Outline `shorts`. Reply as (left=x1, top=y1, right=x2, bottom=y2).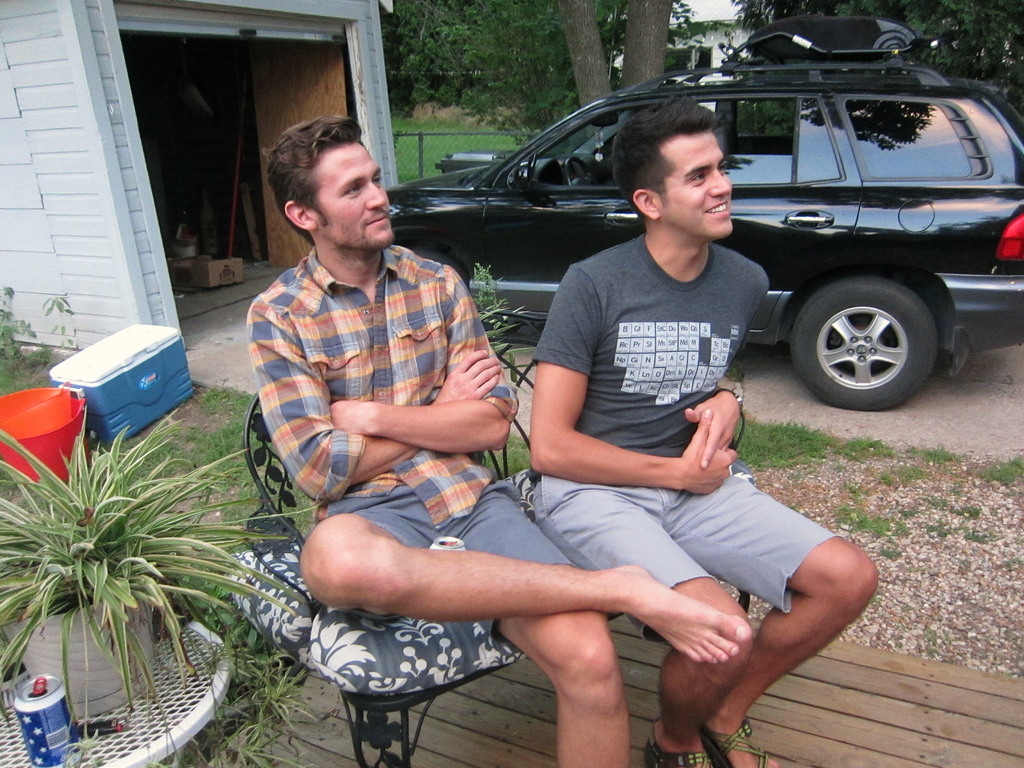
(left=534, top=472, right=841, bottom=615).
